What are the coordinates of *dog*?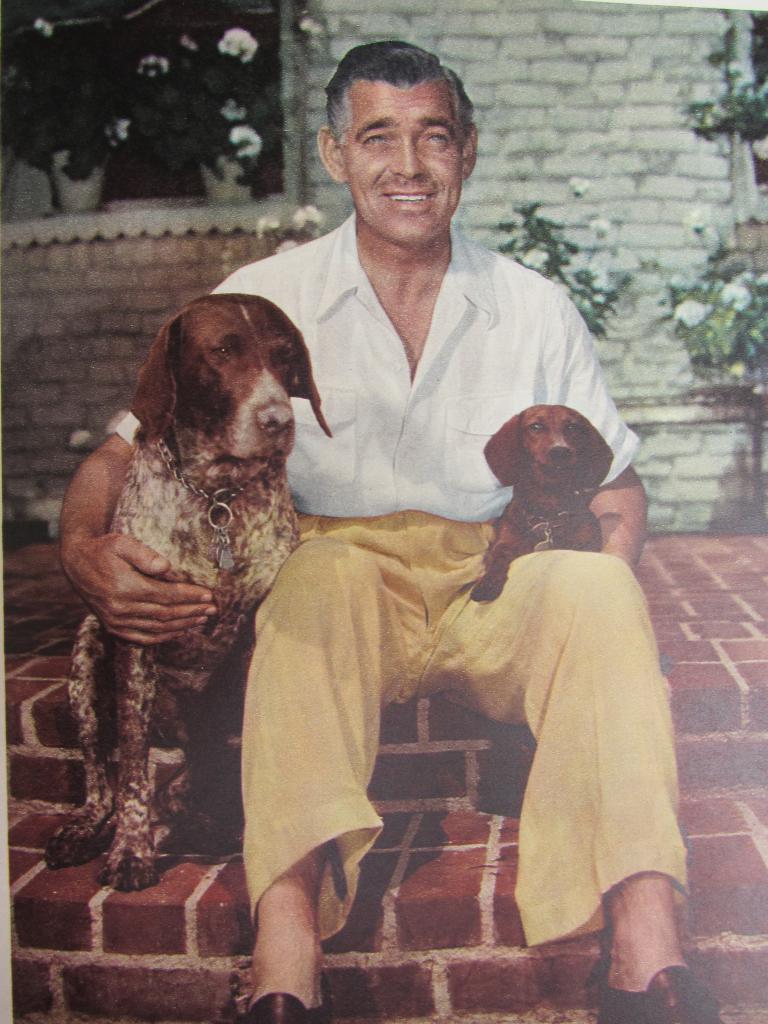
x1=472 y1=399 x2=616 y2=600.
